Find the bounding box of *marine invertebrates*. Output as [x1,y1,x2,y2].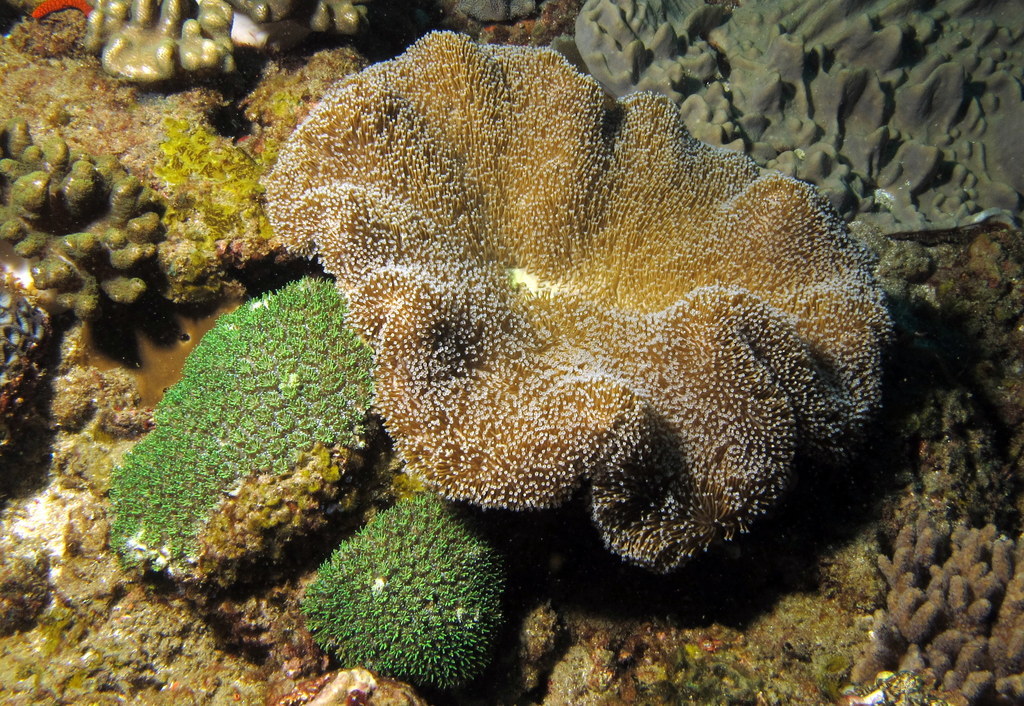
[6,101,186,363].
